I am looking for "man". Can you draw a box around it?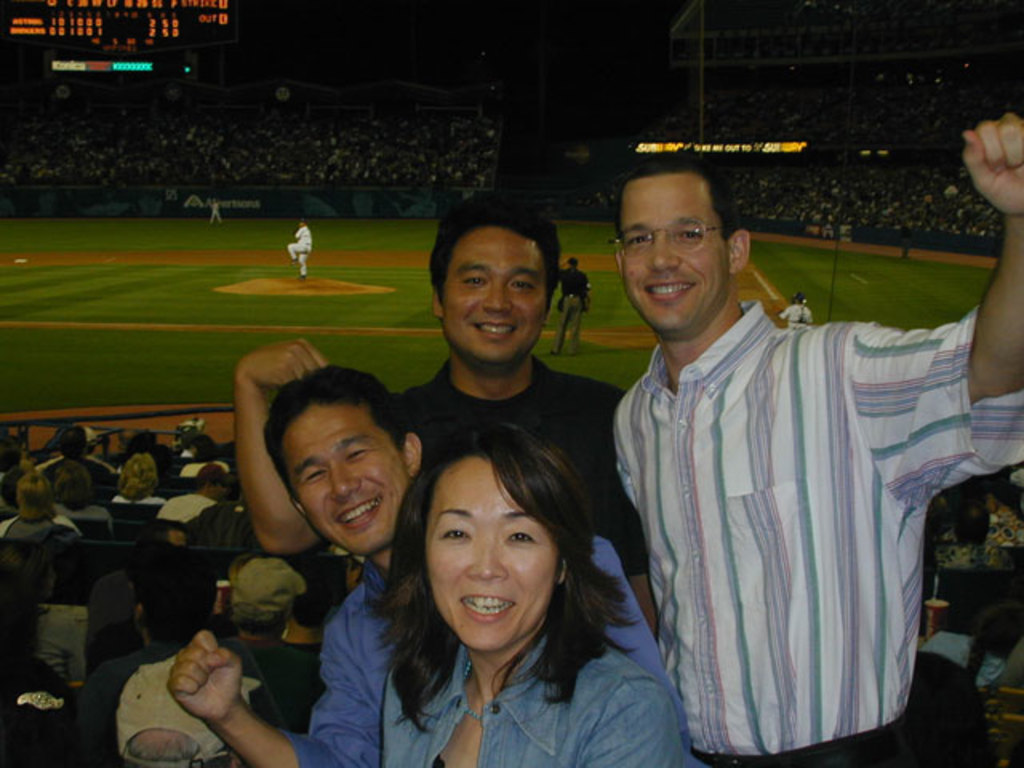
Sure, the bounding box is bbox=[563, 146, 979, 760].
